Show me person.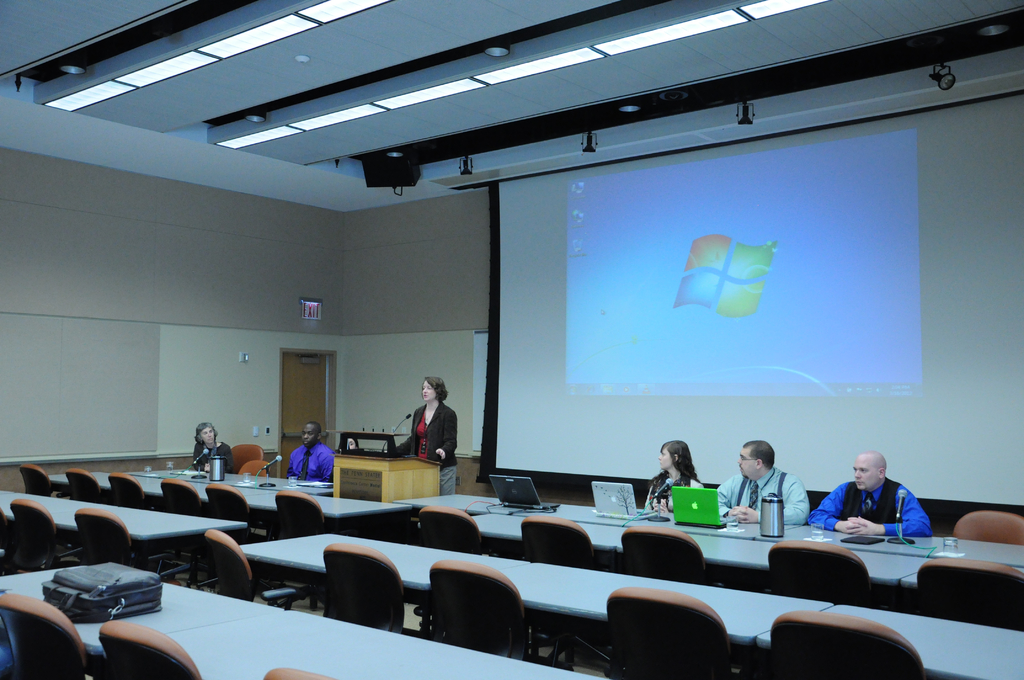
person is here: [left=810, top=451, right=931, bottom=534].
